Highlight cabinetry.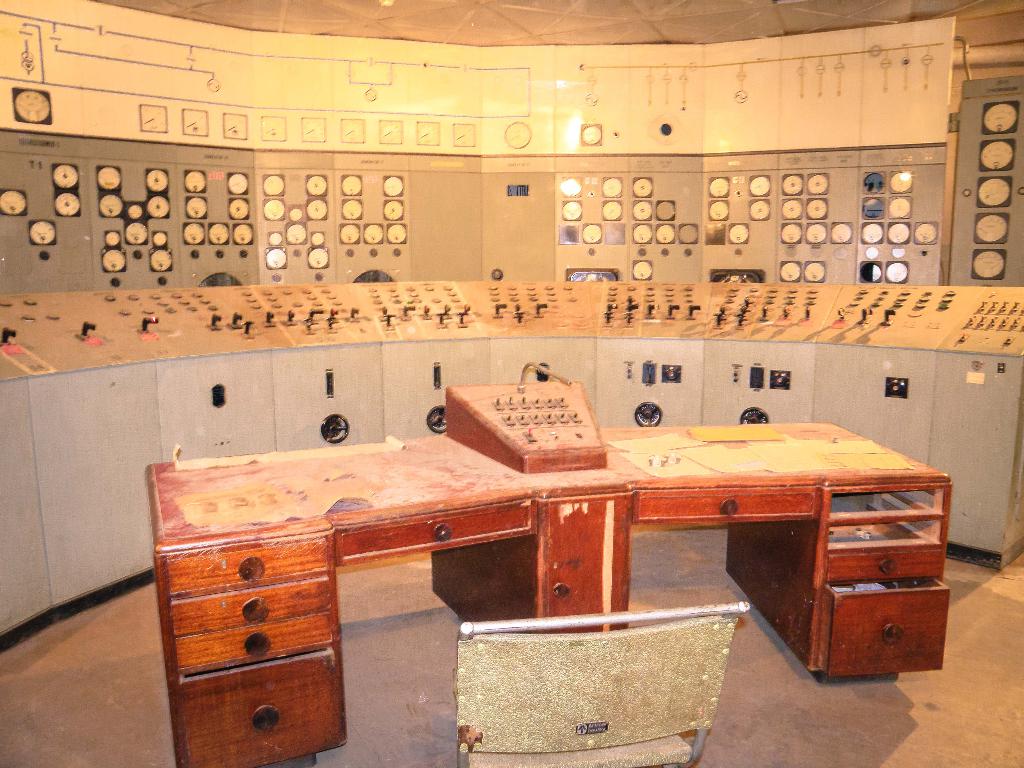
Highlighted region: [x1=536, y1=490, x2=646, y2=636].
